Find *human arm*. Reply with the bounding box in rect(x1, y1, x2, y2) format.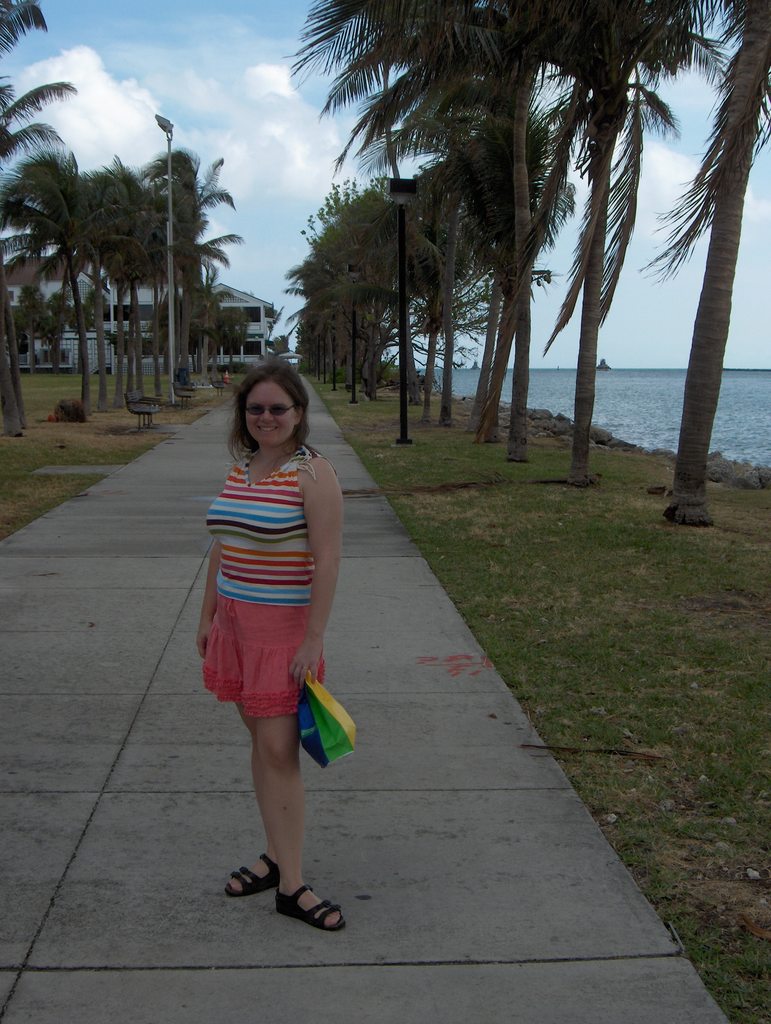
rect(202, 526, 226, 657).
